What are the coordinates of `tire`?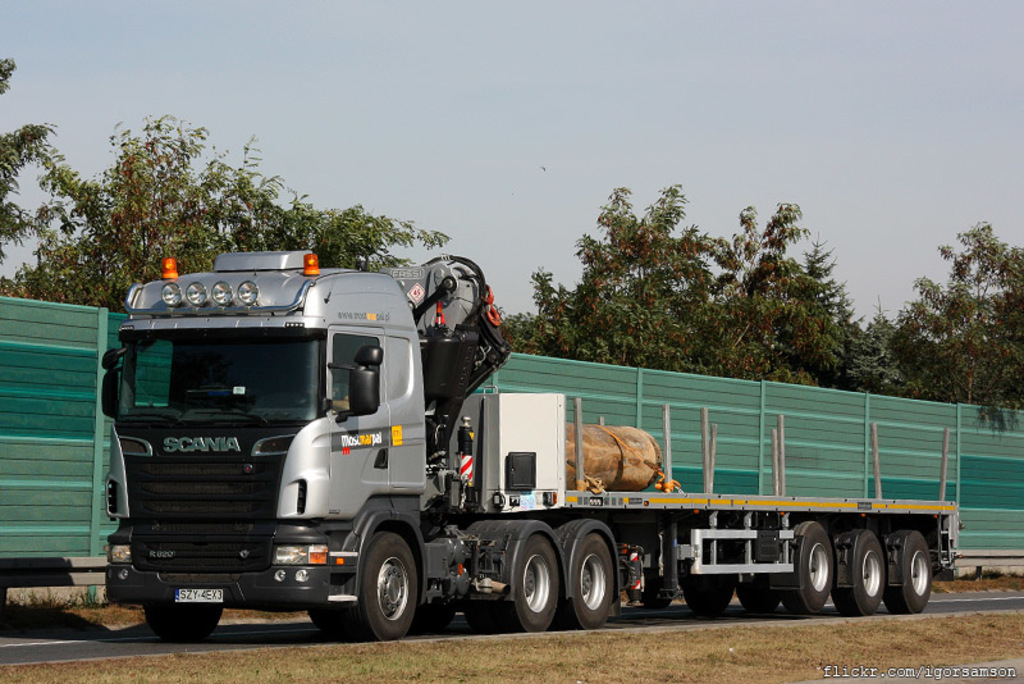
339:532:431:646.
